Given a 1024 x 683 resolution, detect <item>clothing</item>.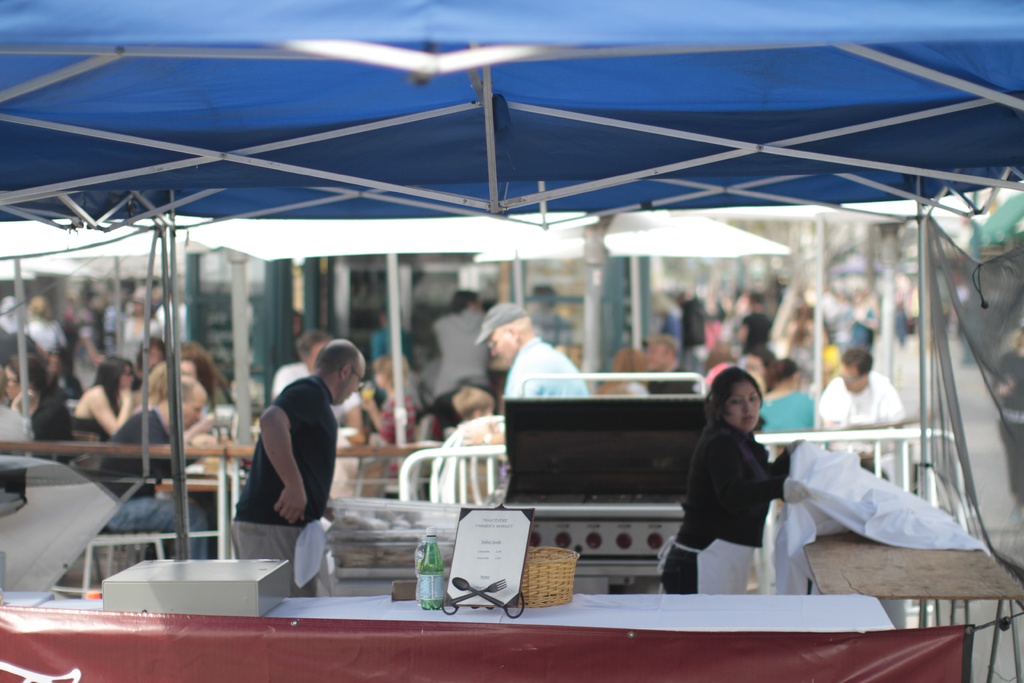
Rect(94, 409, 205, 557).
